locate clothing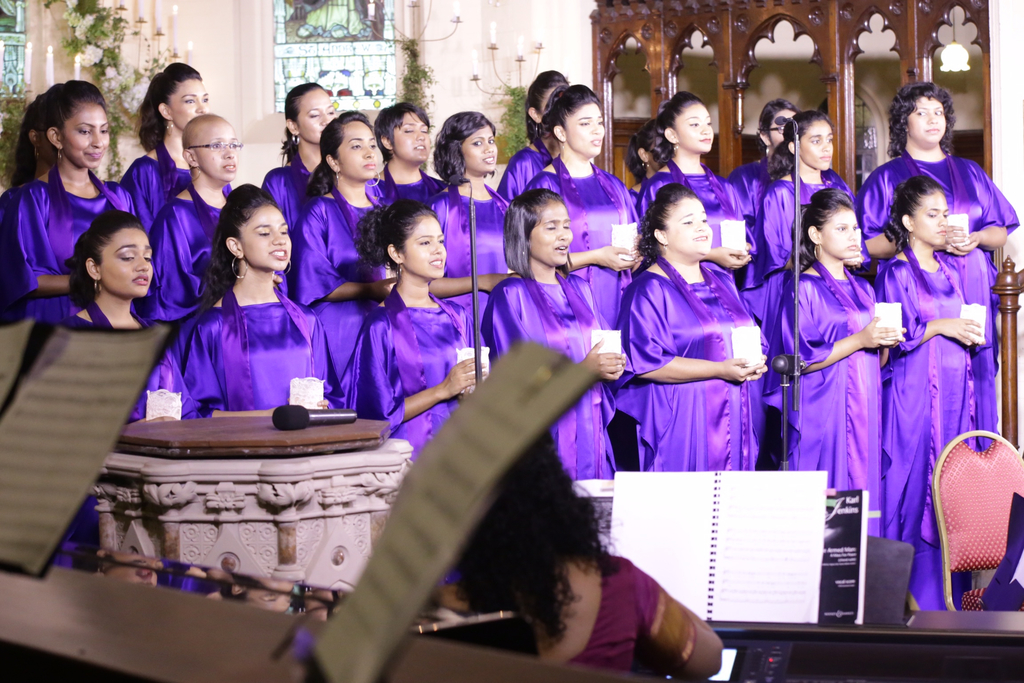
[361,175,448,214]
